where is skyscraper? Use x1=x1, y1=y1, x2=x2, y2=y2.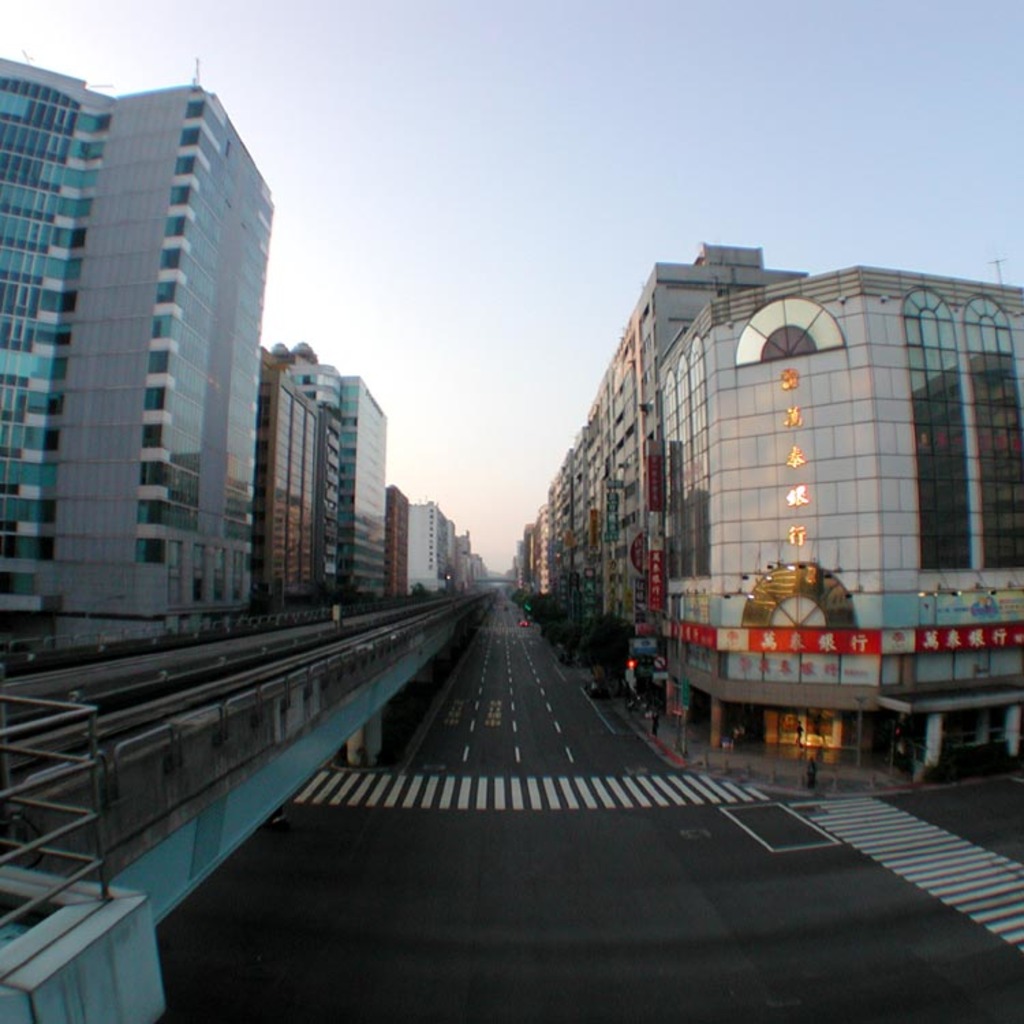
x1=5, y1=45, x2=317, y2=688.
